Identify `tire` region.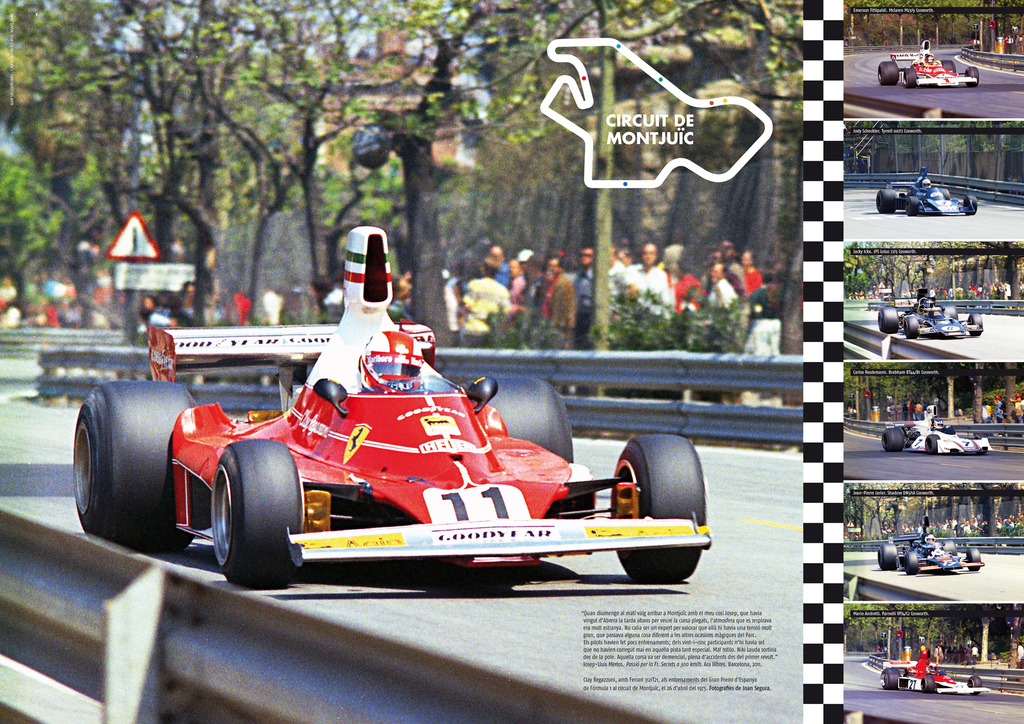
Region: BBox(963, 68, 978, 83).
